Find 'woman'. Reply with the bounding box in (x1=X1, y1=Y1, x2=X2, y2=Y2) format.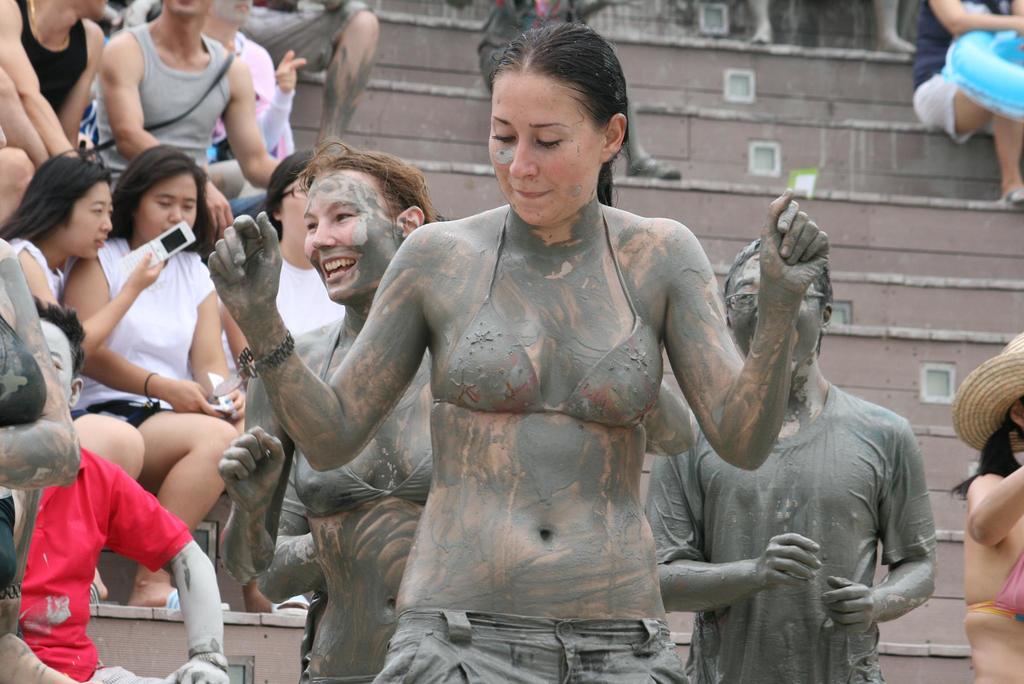
(x1=950, y1=336, x2=1023, y2=683).
